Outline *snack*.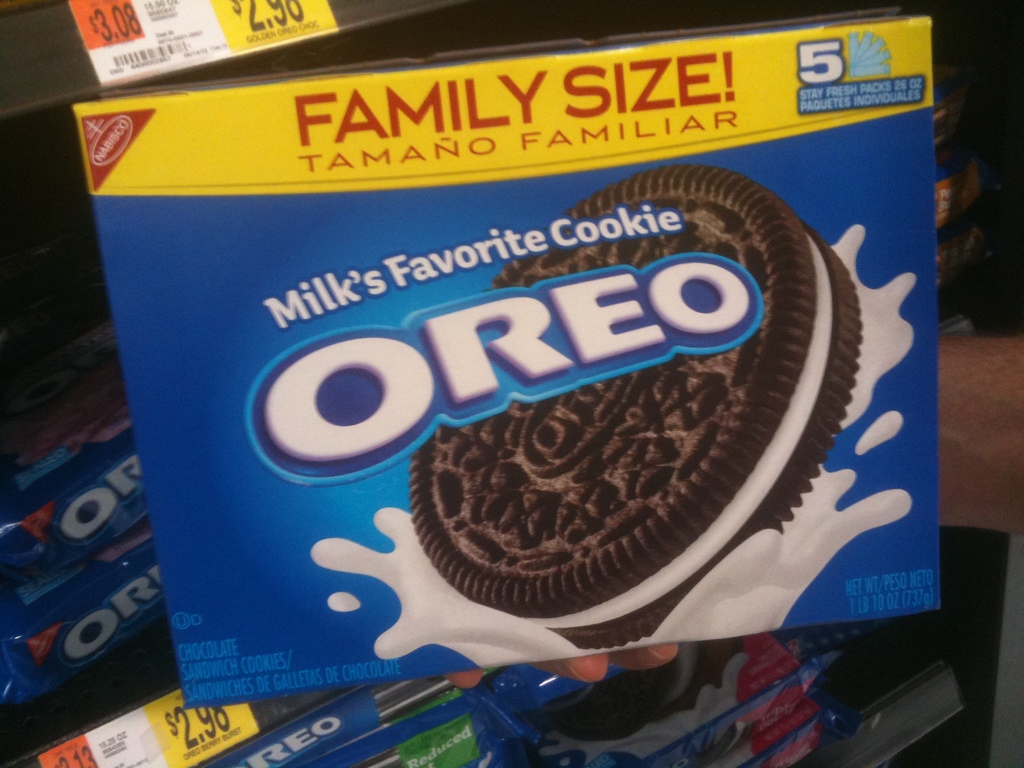
Outline: BBox(410, 158, 866, 648).
